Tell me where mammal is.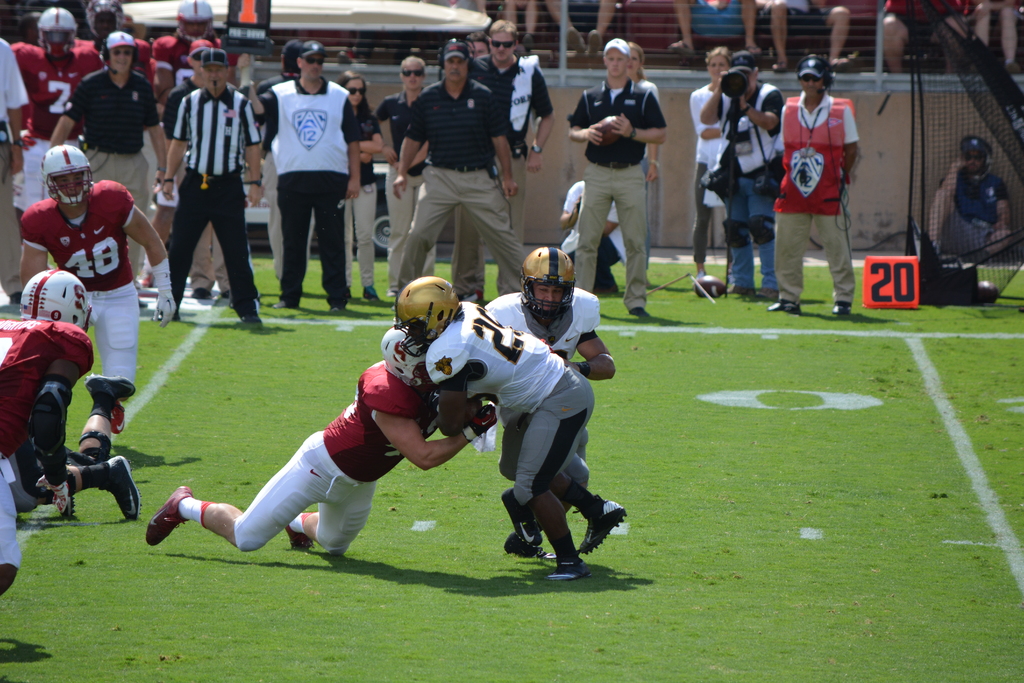
mammal is at bbox(972, 0, 1020, 71).
